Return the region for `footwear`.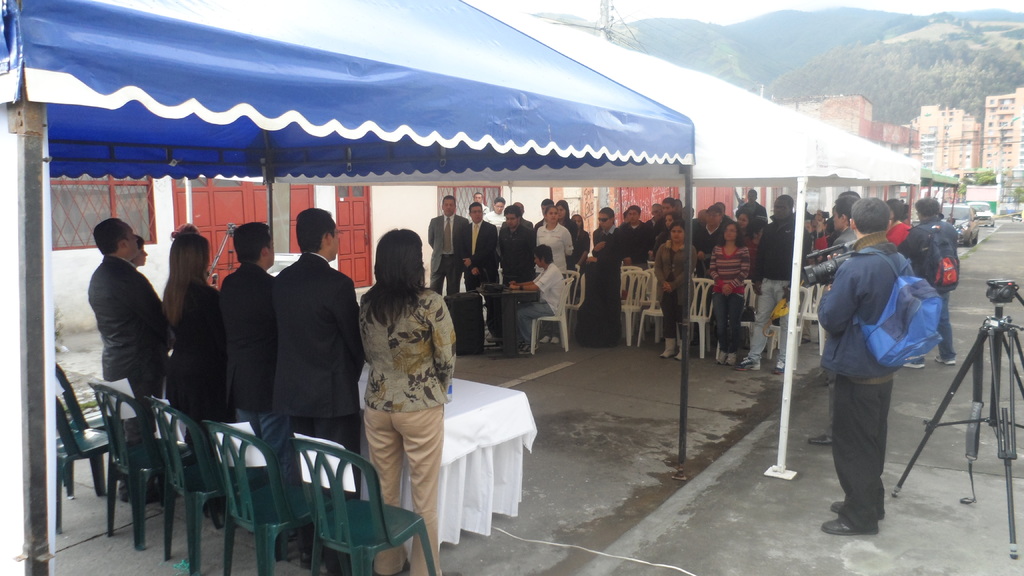
<box>934,351,957,366</box>.
